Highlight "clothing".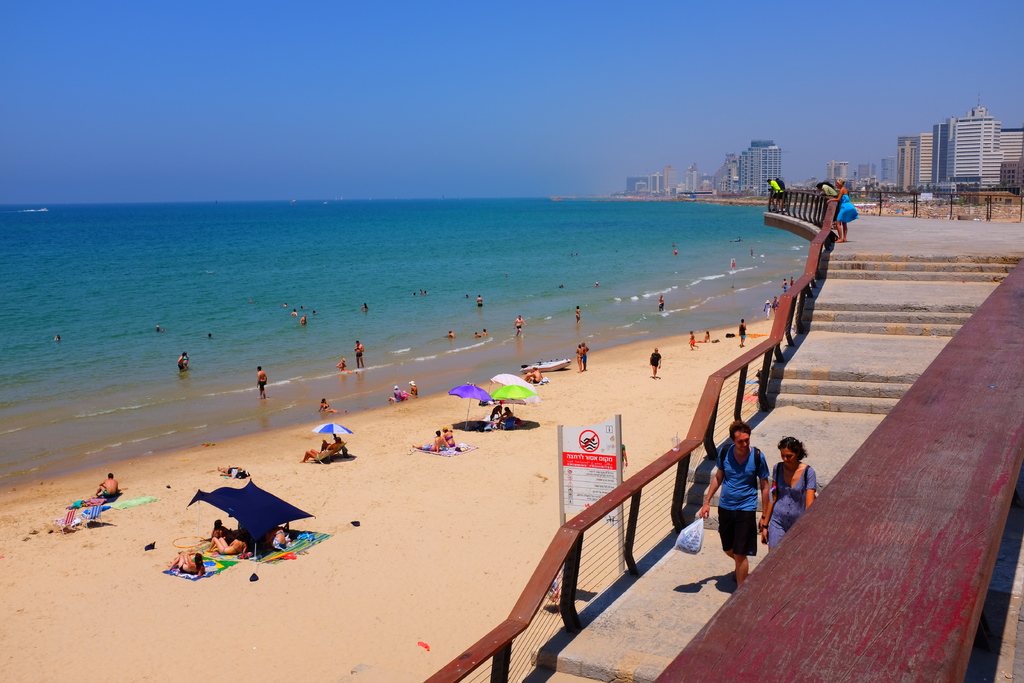
Highlighted region: region(647, 352, 662, 367).
